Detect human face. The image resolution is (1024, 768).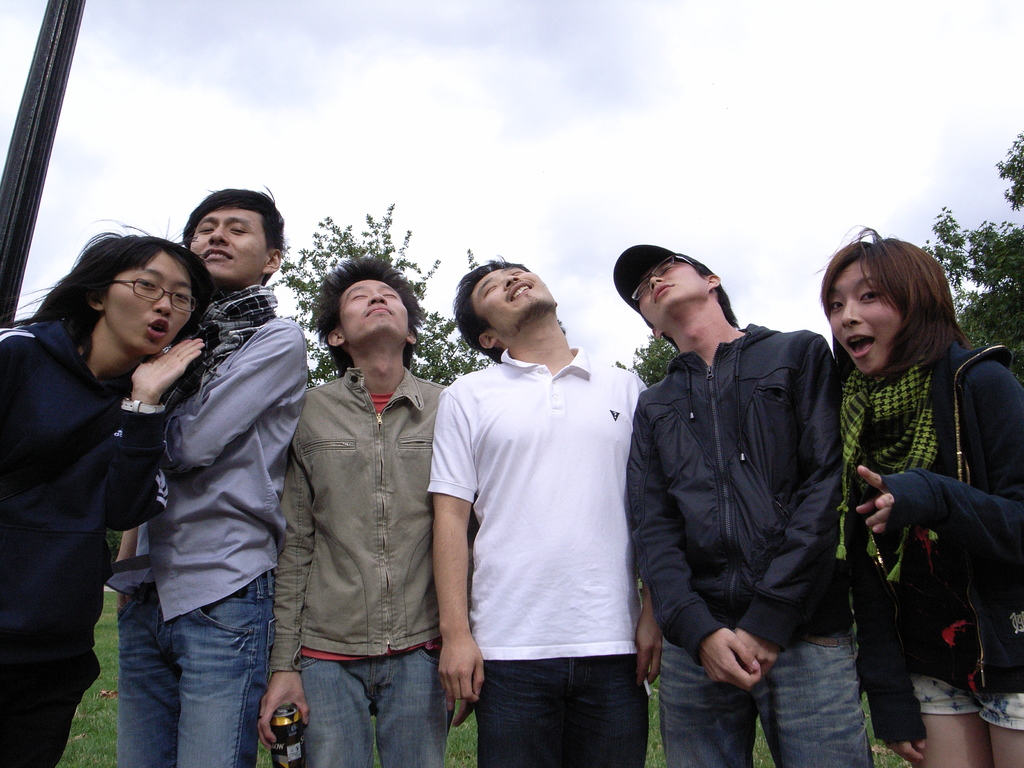
region(473, 268, 555, 331).
